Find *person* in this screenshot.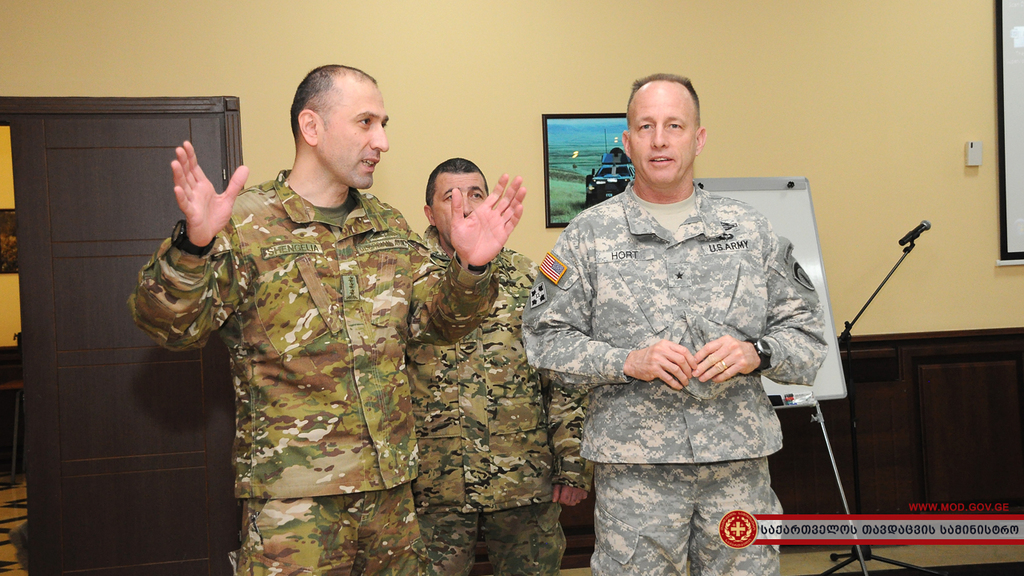
The bounding box for *person* is left=134, top=71, right=523, bottom=575.
